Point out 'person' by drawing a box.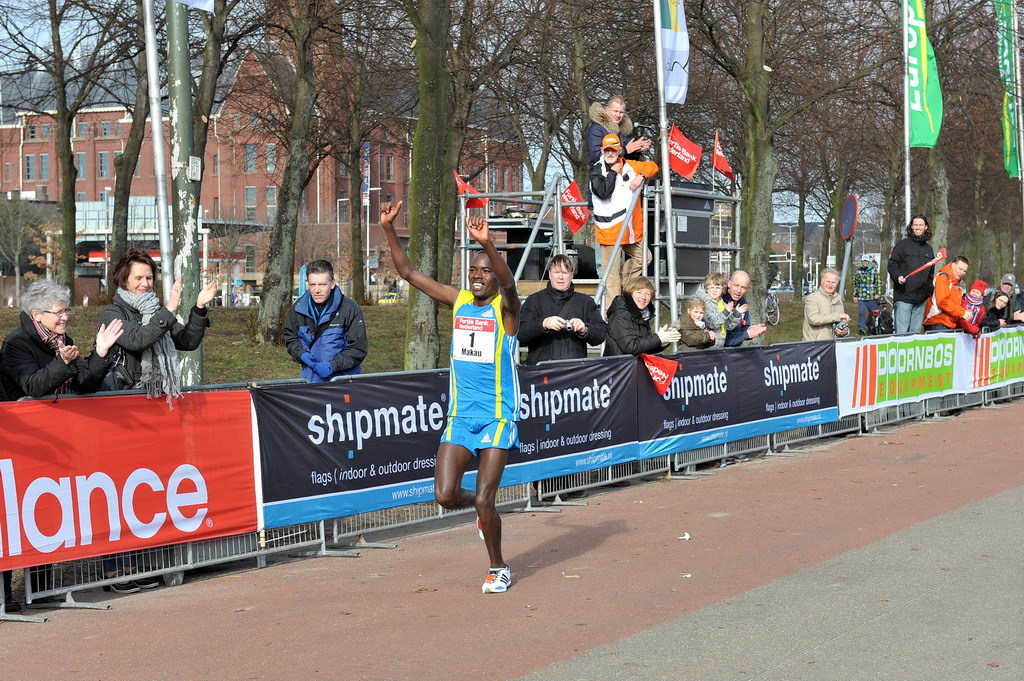
{"x1": 956, "y1": 280, "x2": 988, "y2": 344}.
